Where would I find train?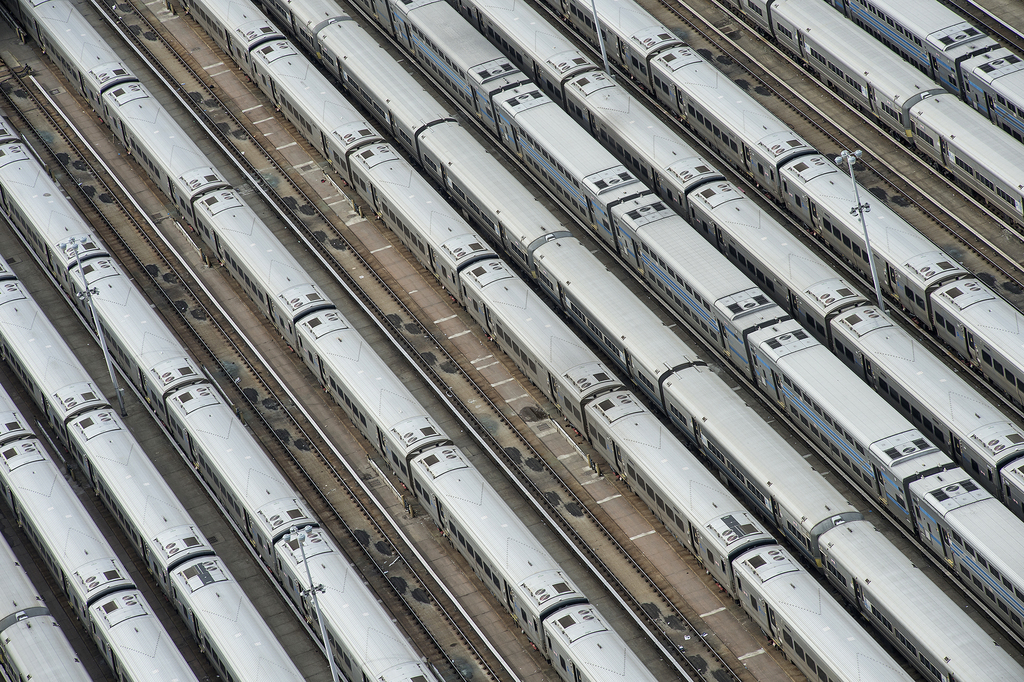
At {"left": 0, "top": 0, "right": 660, "bottom": 681}.
